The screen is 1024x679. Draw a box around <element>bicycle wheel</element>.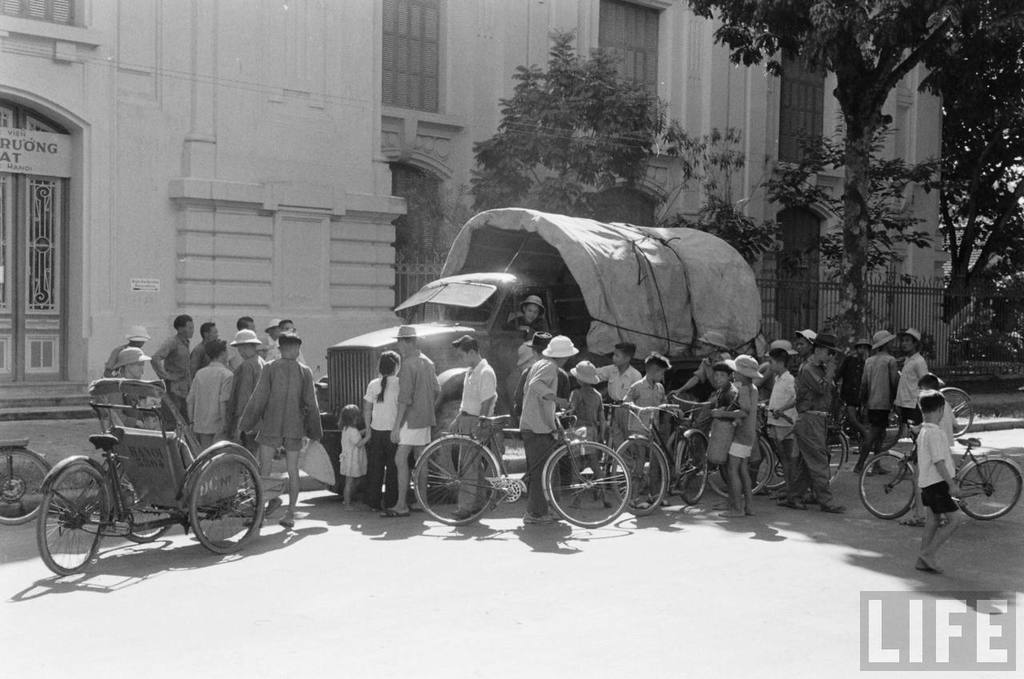
detection(819, 422, 852, 481).
